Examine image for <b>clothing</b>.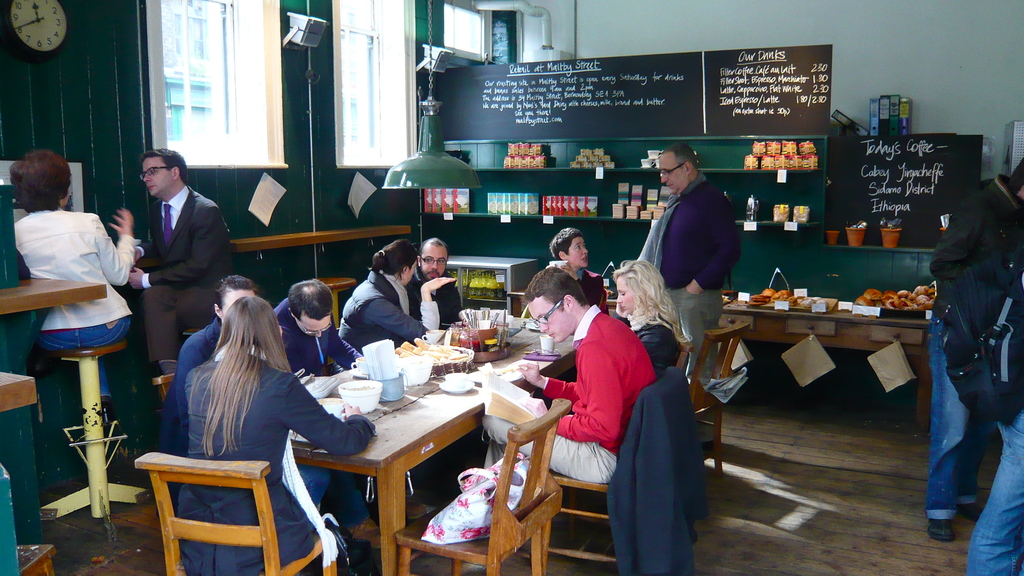
Examination result: pyautogui.locateOnScreen(131, 182, 238, 371).
